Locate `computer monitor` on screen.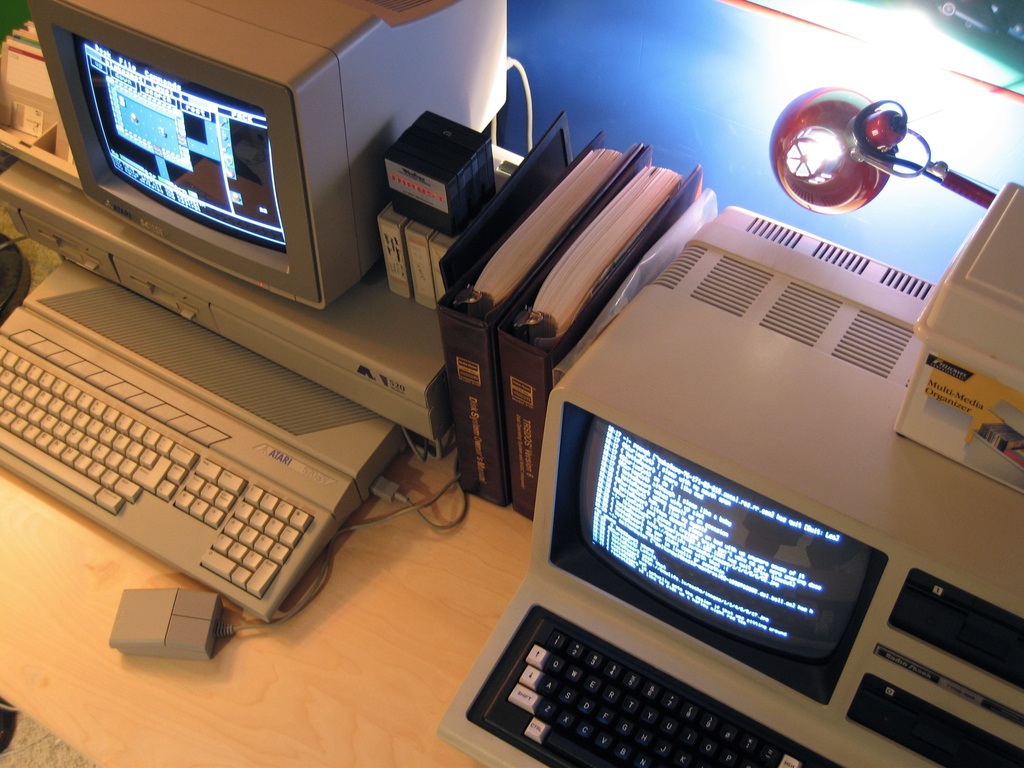
On screen at [23, 0, 507, 311].
